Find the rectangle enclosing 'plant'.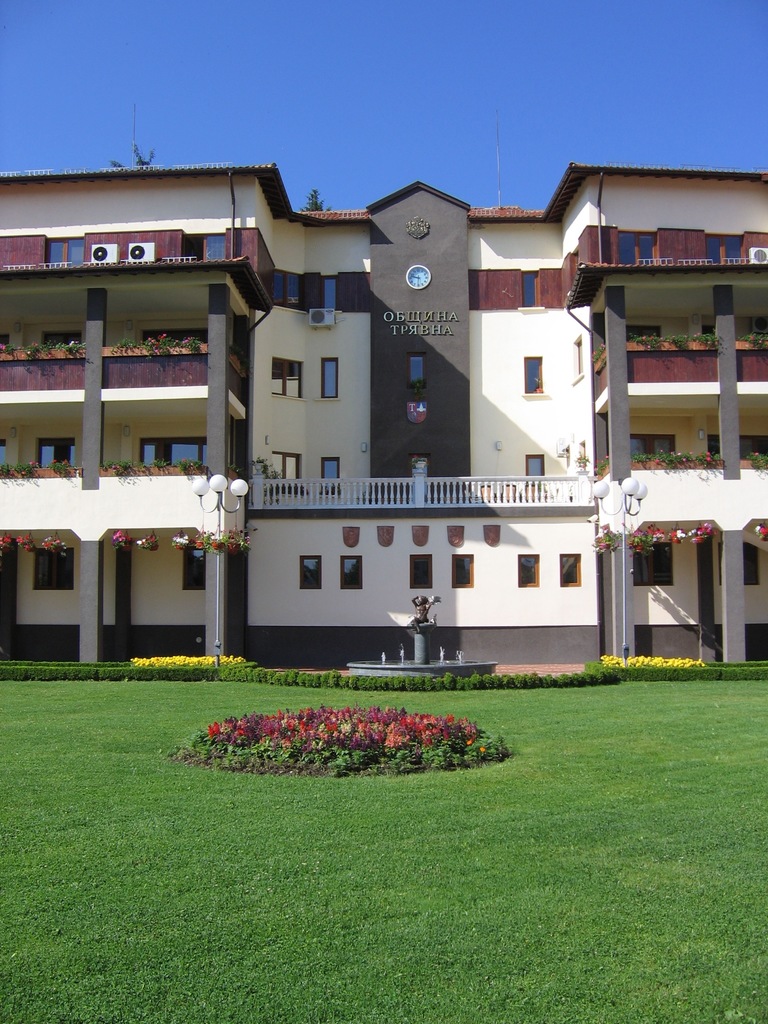
l=133, t=528, r=165, b=554.
